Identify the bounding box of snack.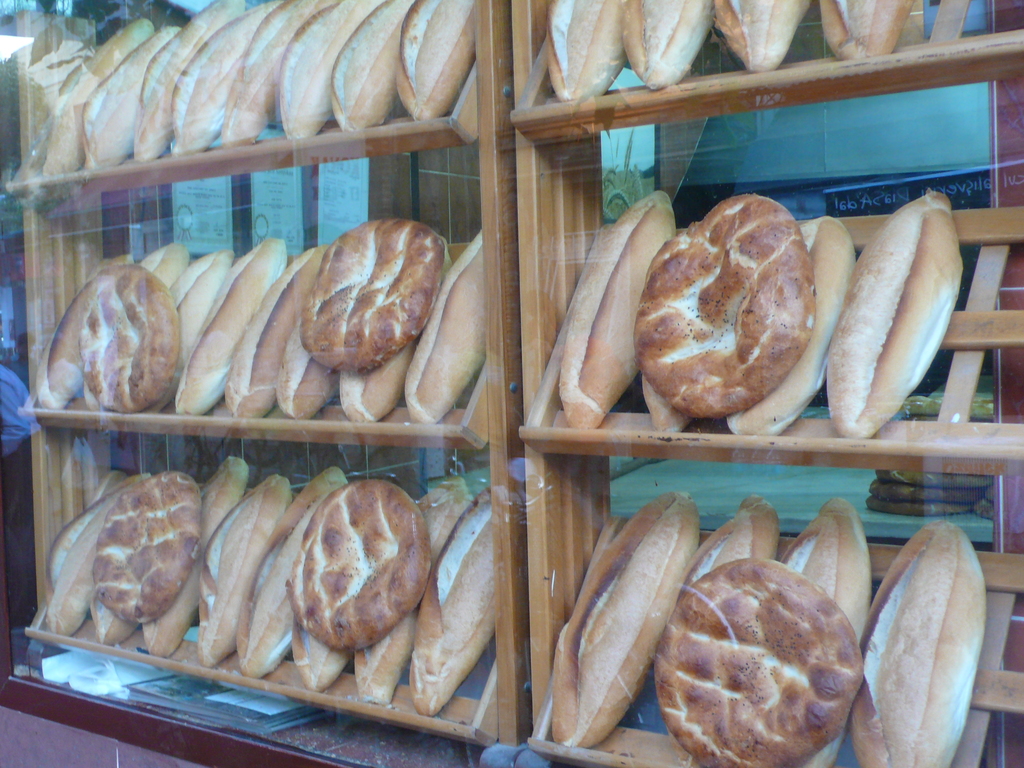
x1=84 y1=241 x2=186 y2=410.
